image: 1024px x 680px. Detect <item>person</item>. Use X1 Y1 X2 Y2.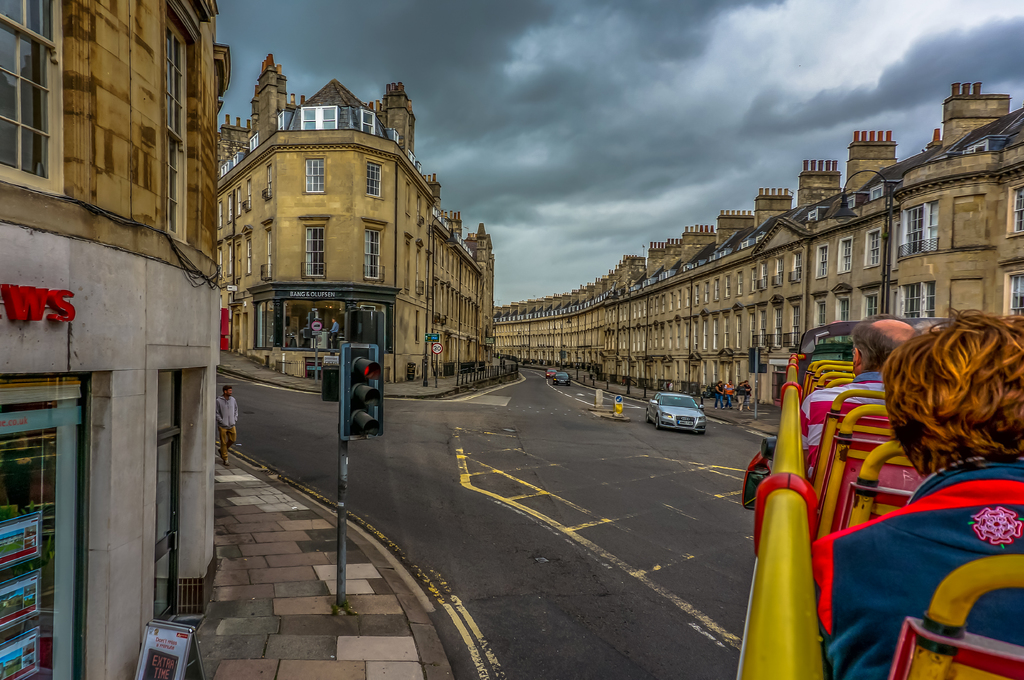
737 383 746 413.
